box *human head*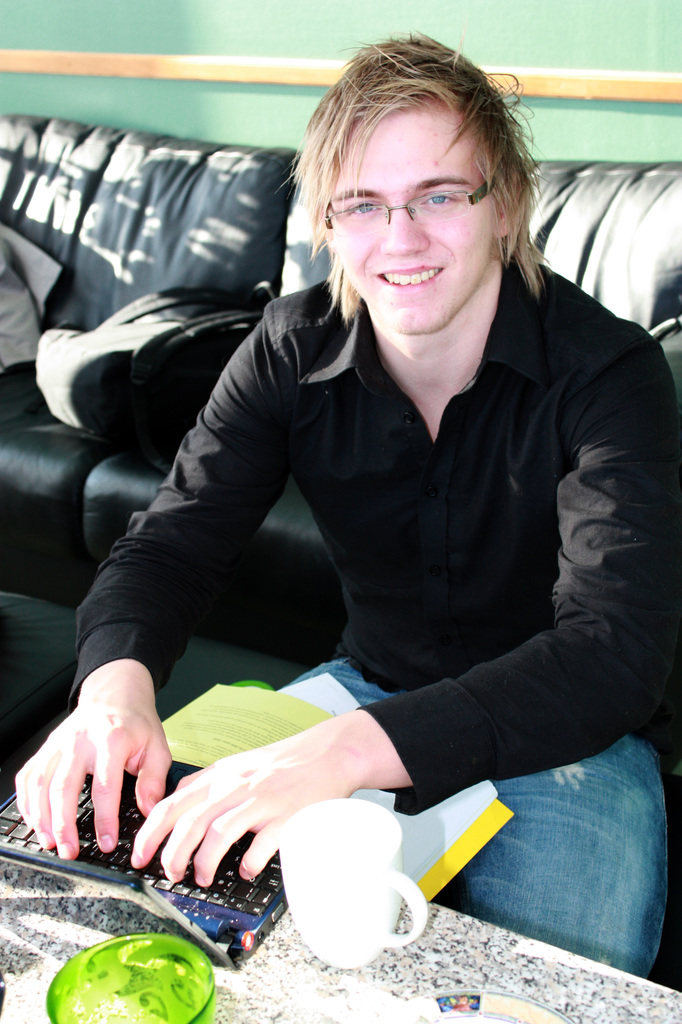
region(299, 35, 537, 322)
